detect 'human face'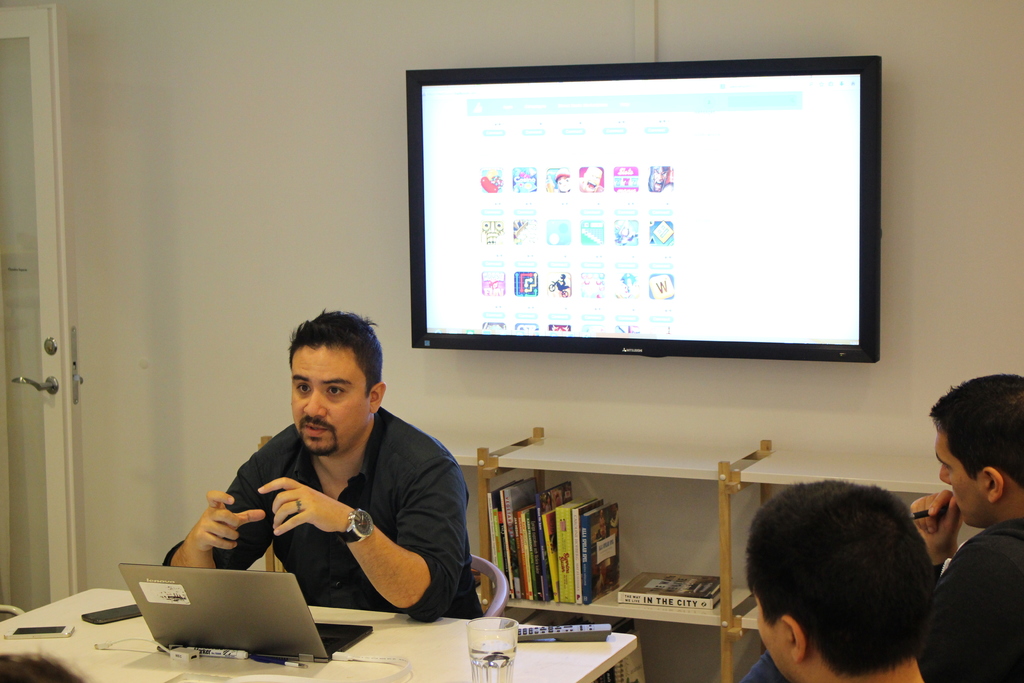
(755,595,792,682)
